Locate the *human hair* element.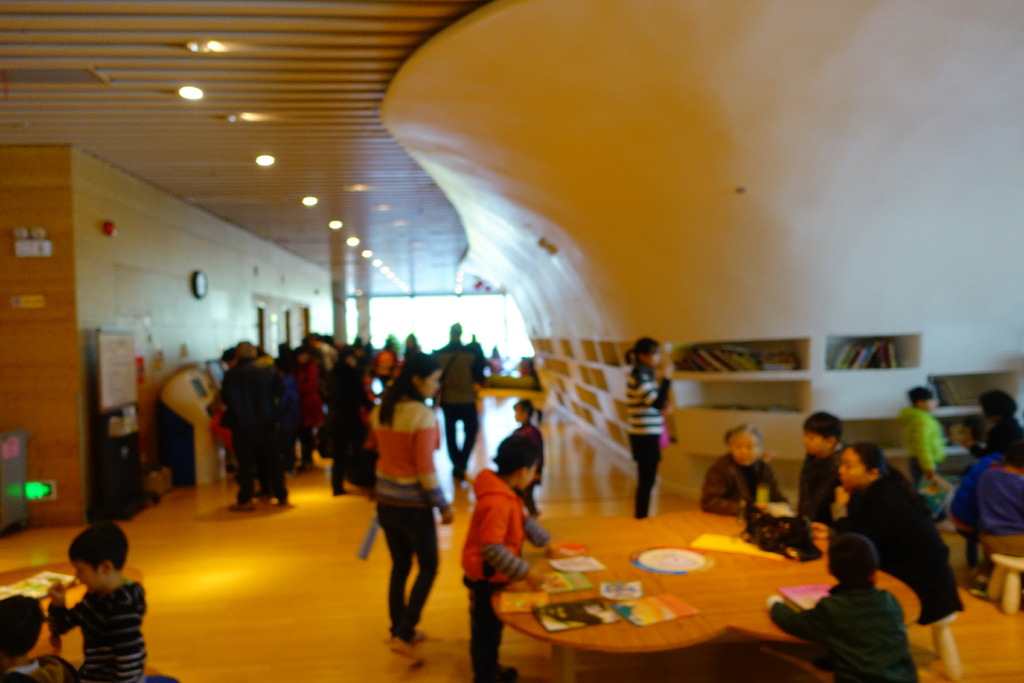
Element bbox: <bbox>377, 355, 444, 434</bbox>.
